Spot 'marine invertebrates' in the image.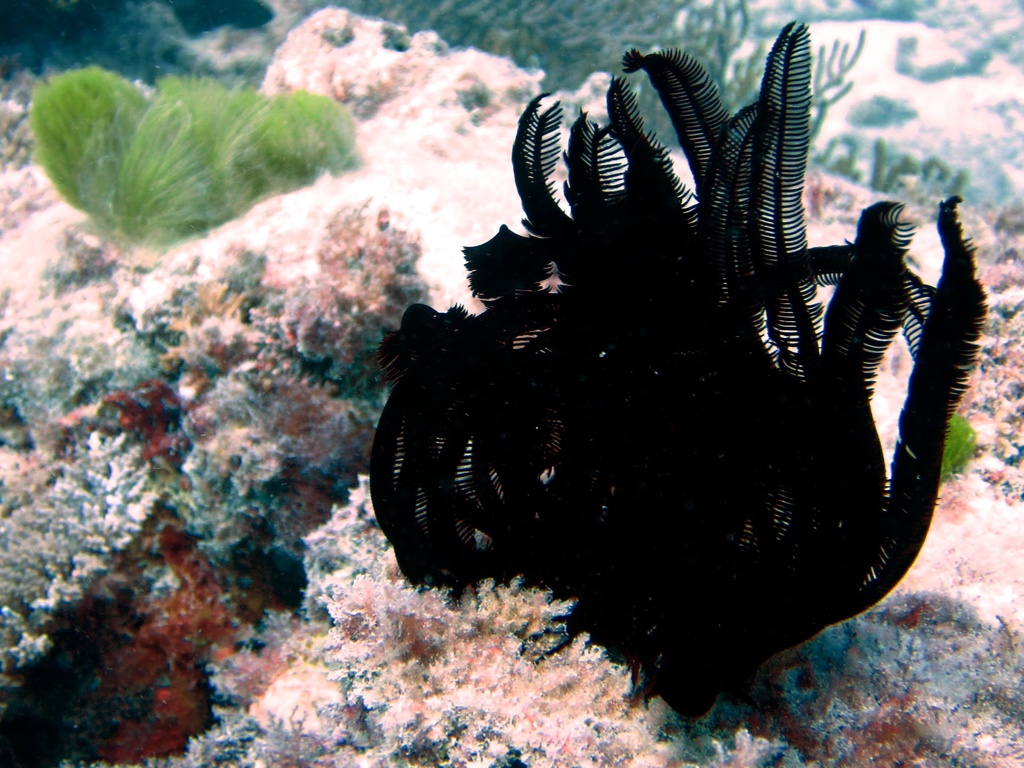
'marine invertebrates' found at {"x1": 366, "y1": 29, "x2": 1000, "y2": 724}.
